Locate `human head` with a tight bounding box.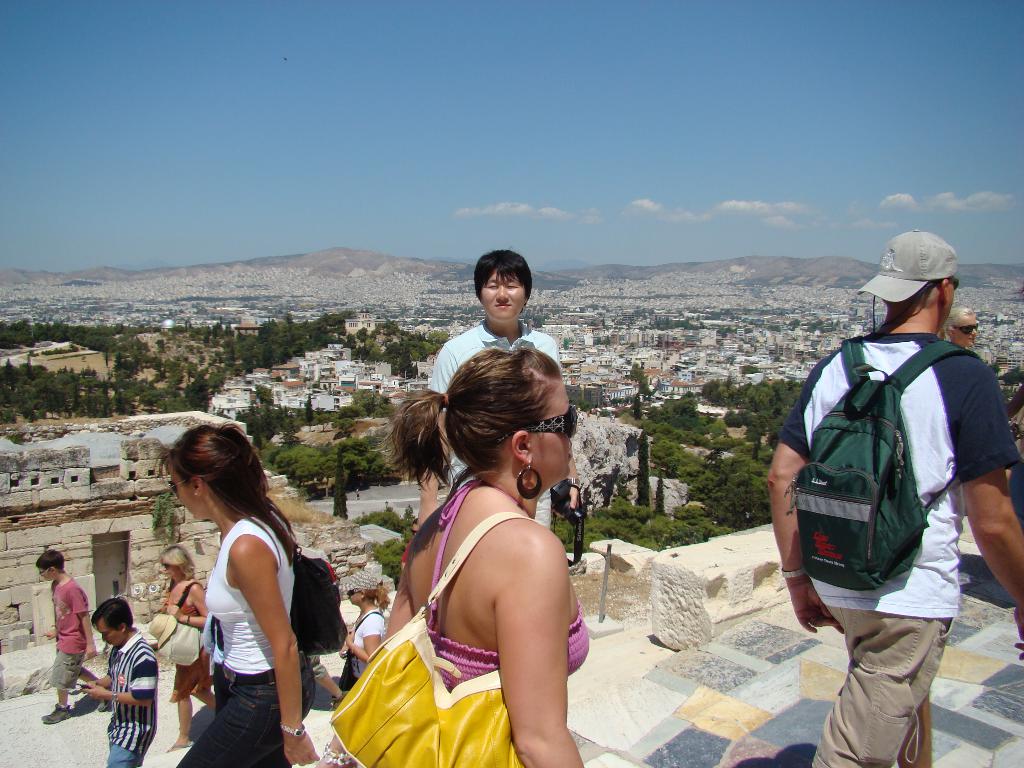
<box>340,570,387,609</box>.
